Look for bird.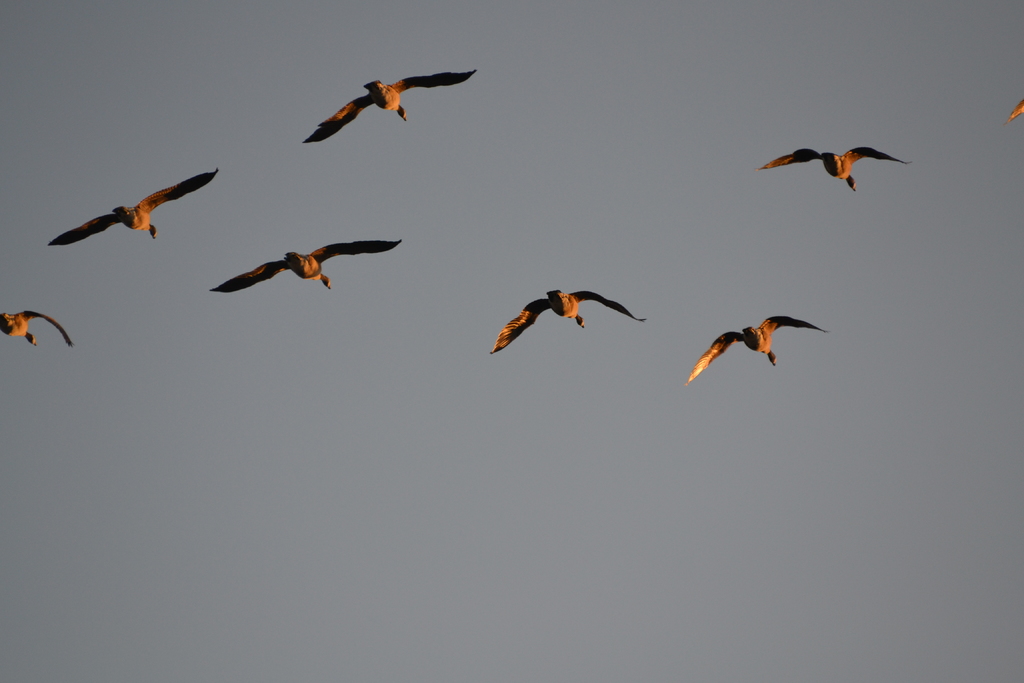
Found: BBox(0, 309, 73, 347).
